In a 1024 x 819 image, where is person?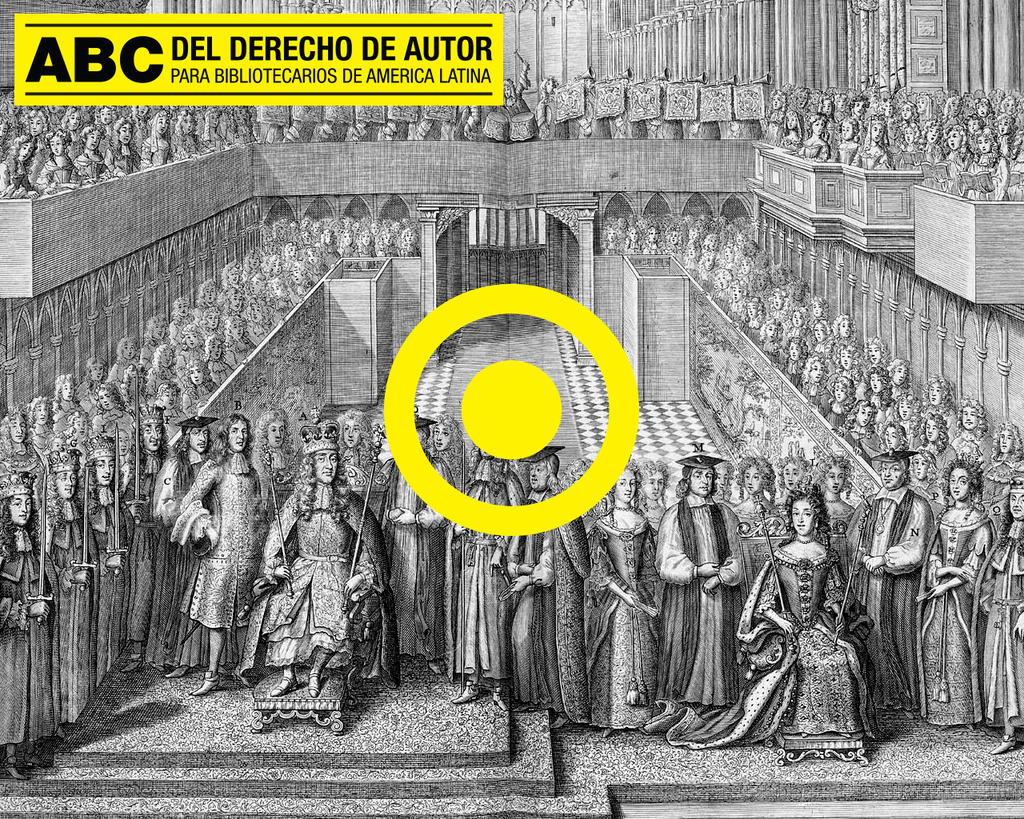
{"x1": 782, "y1": 453, "x2": 814, "y2": 497}.
